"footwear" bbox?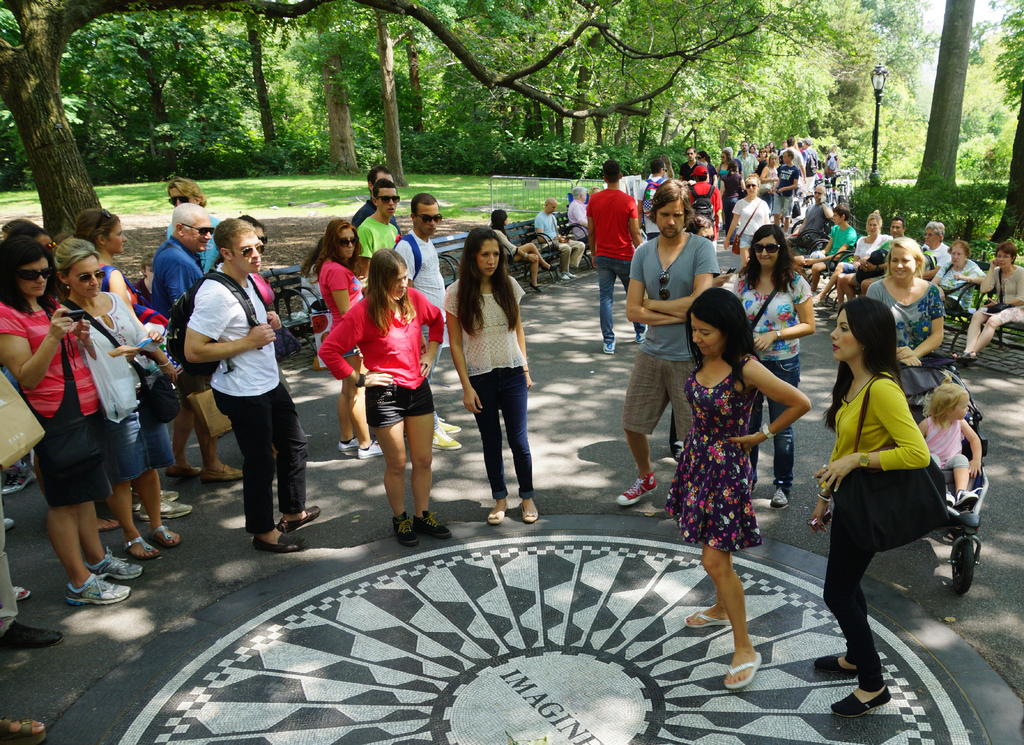
select_region(566, 268, 573, 277)
